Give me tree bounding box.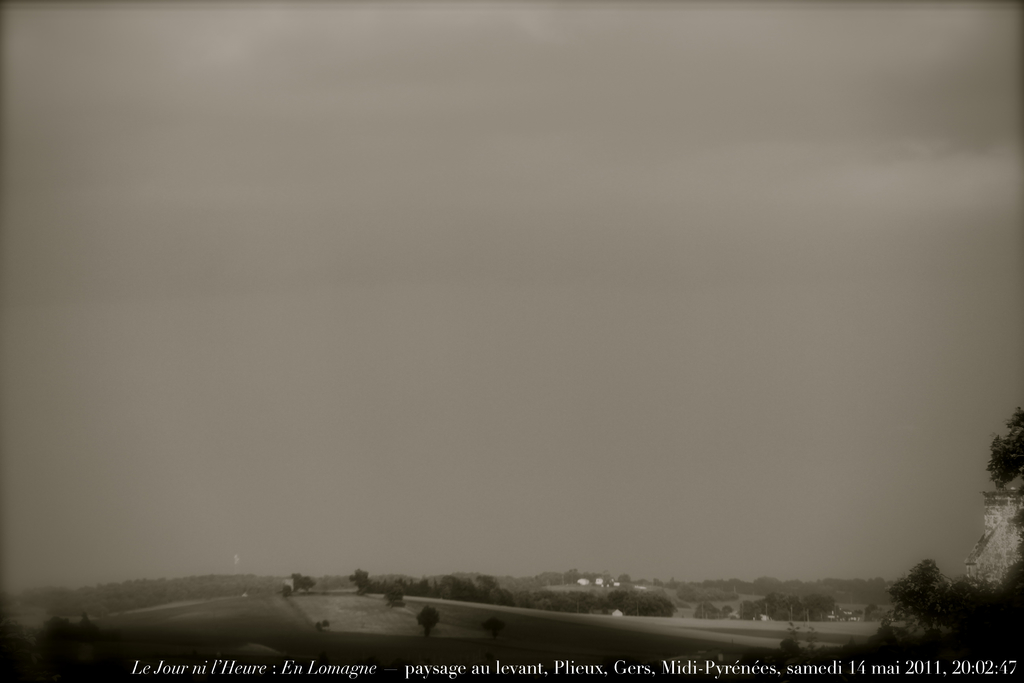
753, 575, 780, 593.
